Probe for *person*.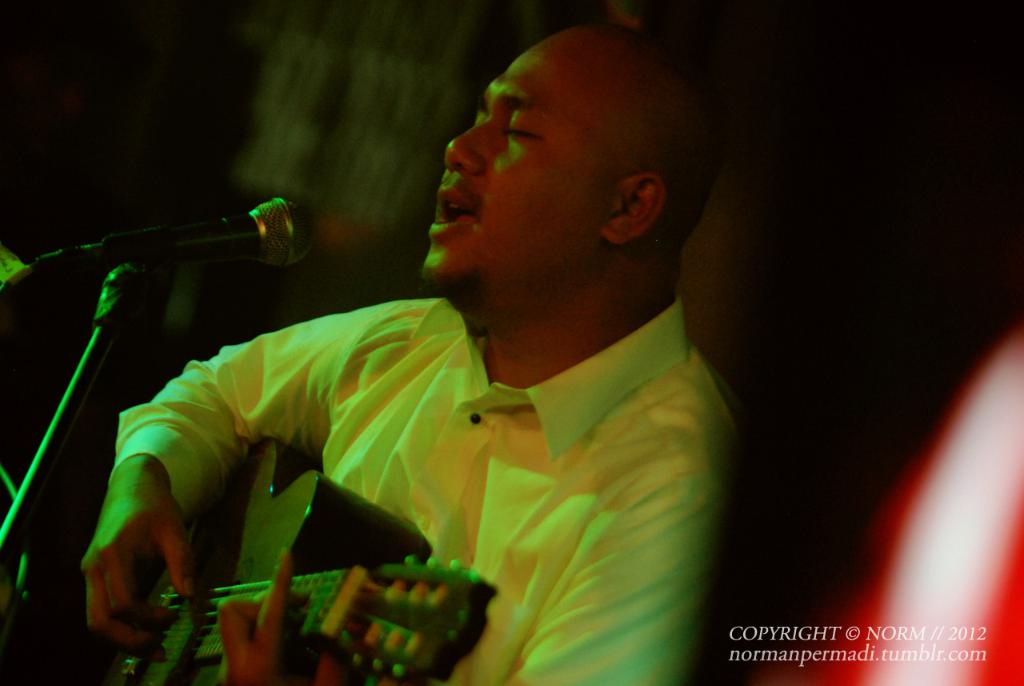
Probe result: 78 25 743 685.
